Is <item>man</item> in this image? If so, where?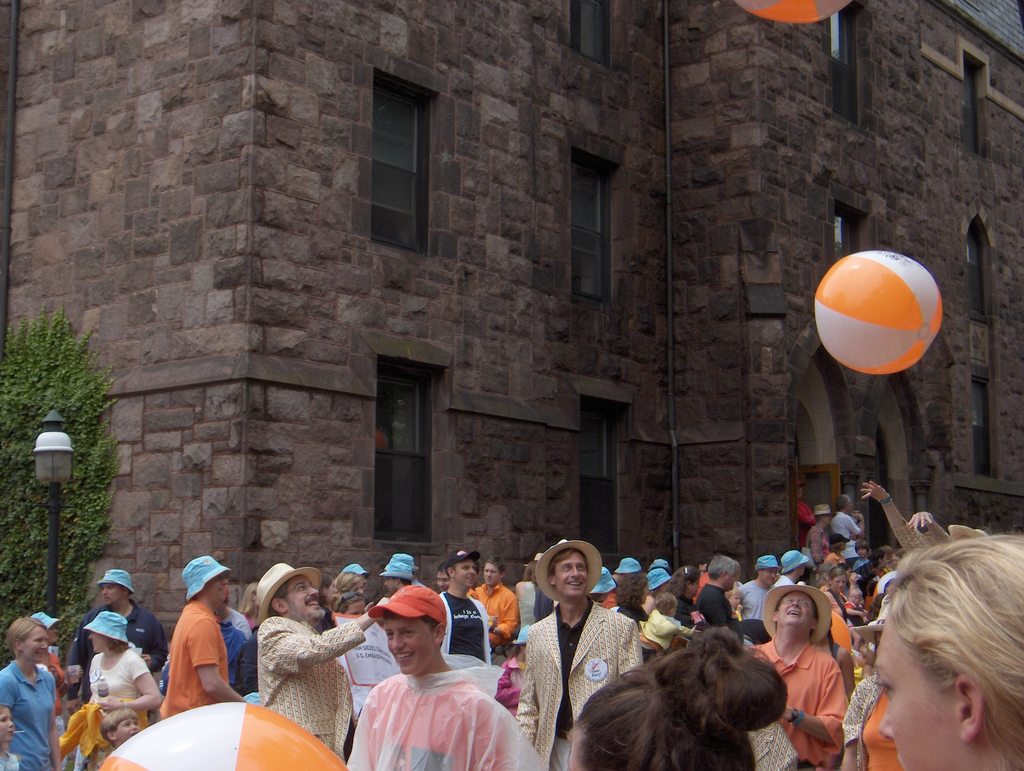
Yes, at [x1=468, y1=558, x2=522, y2=645].
